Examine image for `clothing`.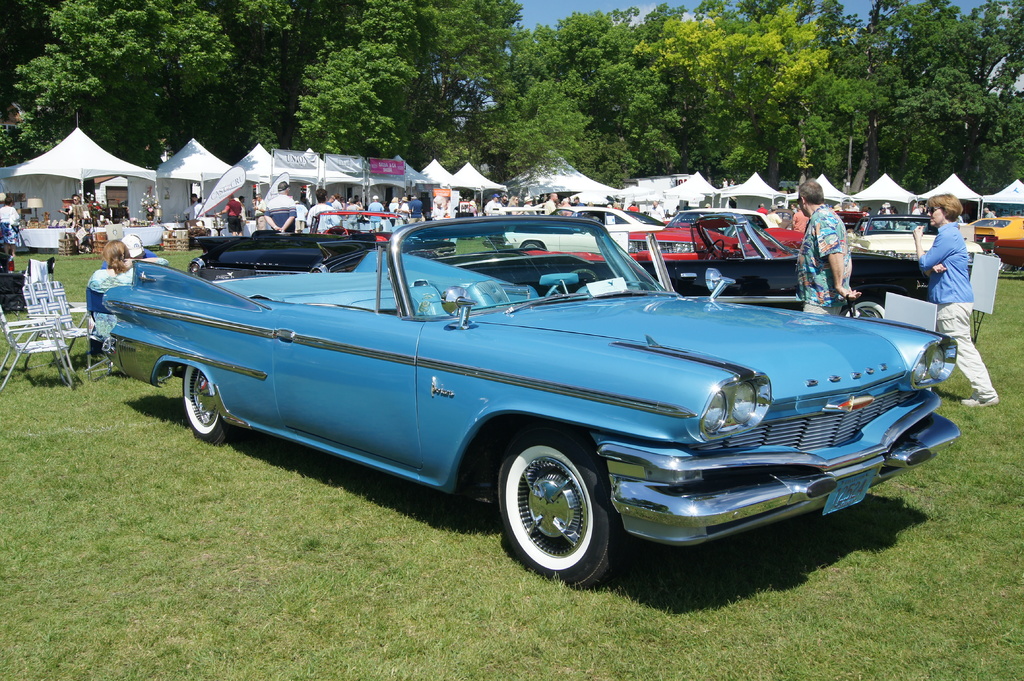
Examination result: box=[913, 207, 926, 232].
